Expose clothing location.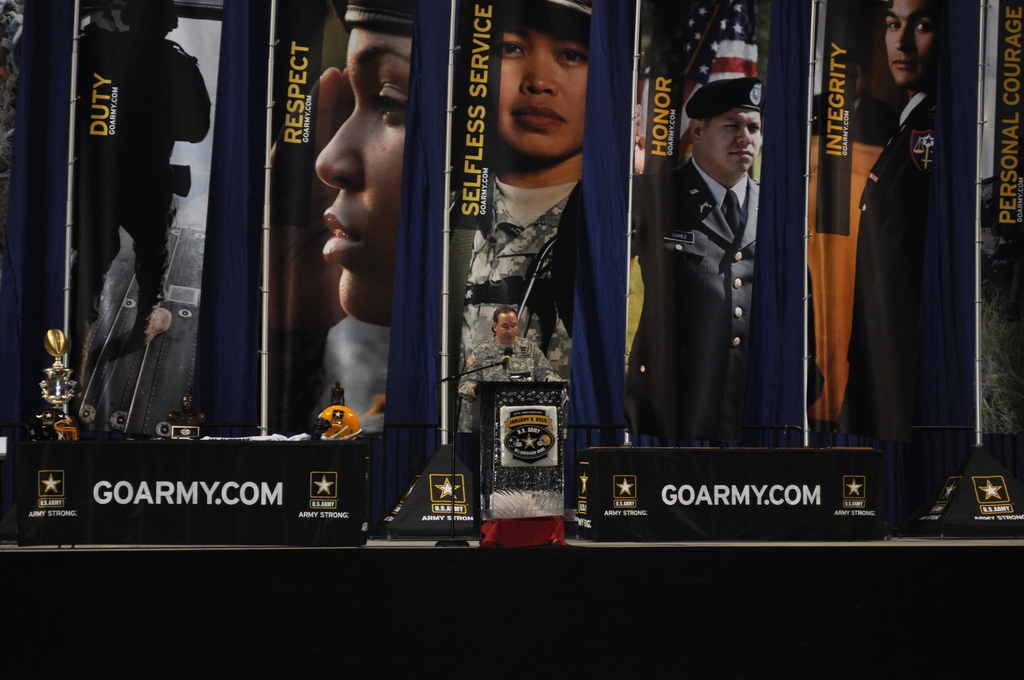
Exposed at 439:171:577:432.
